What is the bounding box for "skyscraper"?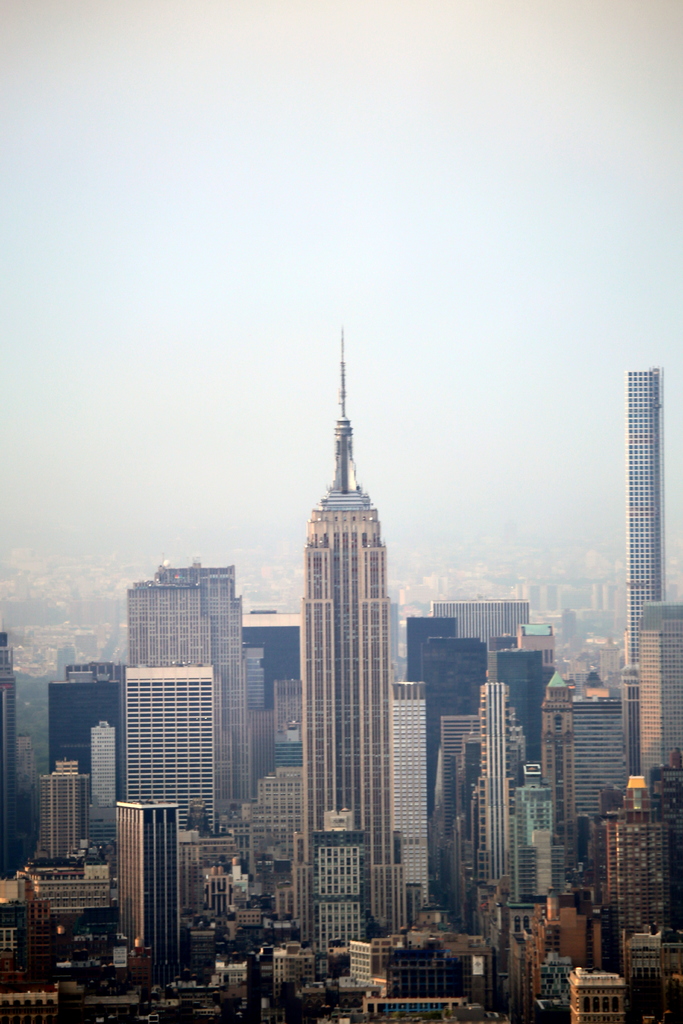
detection(127, 563, 255, 804).
